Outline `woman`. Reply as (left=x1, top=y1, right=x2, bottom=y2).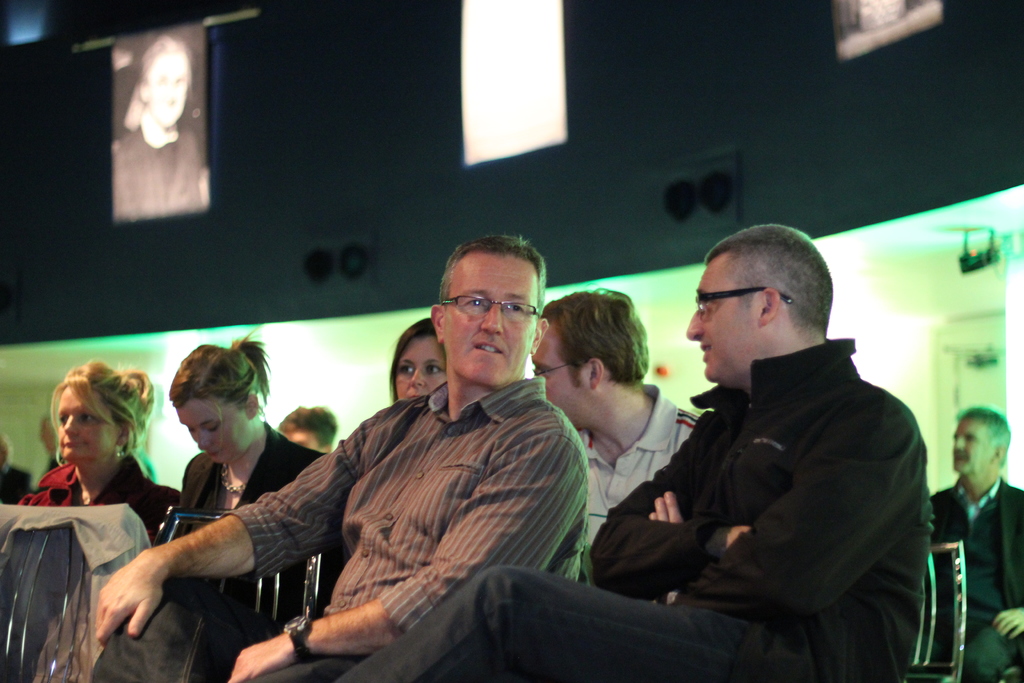
(left=372, top=308, right=450, bottom=415).
